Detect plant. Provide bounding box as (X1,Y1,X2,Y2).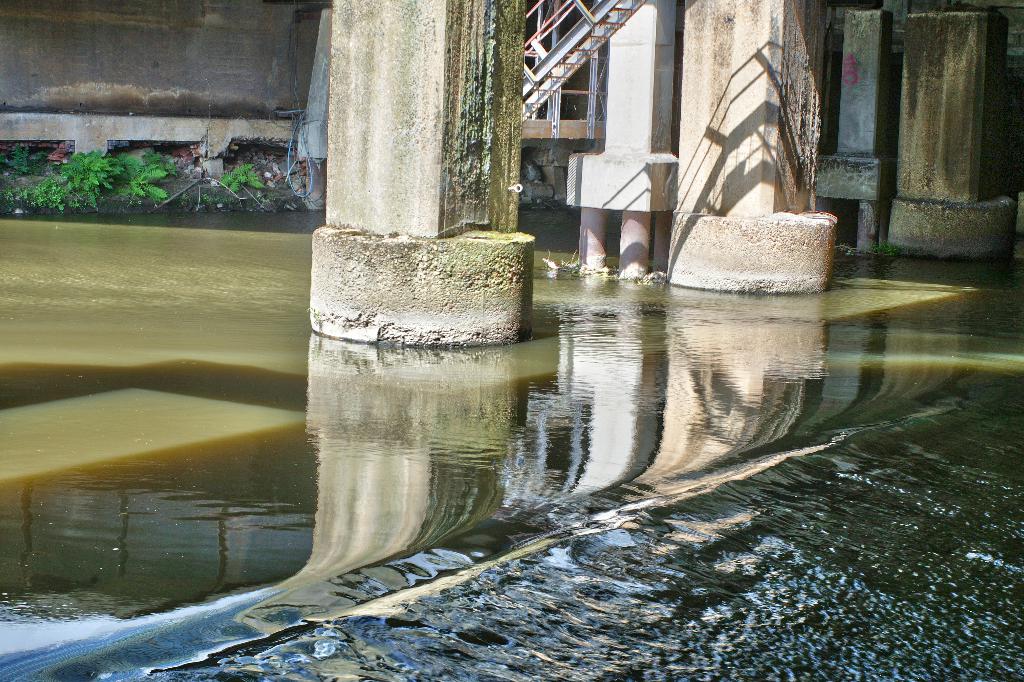
(0,176,79,210).
